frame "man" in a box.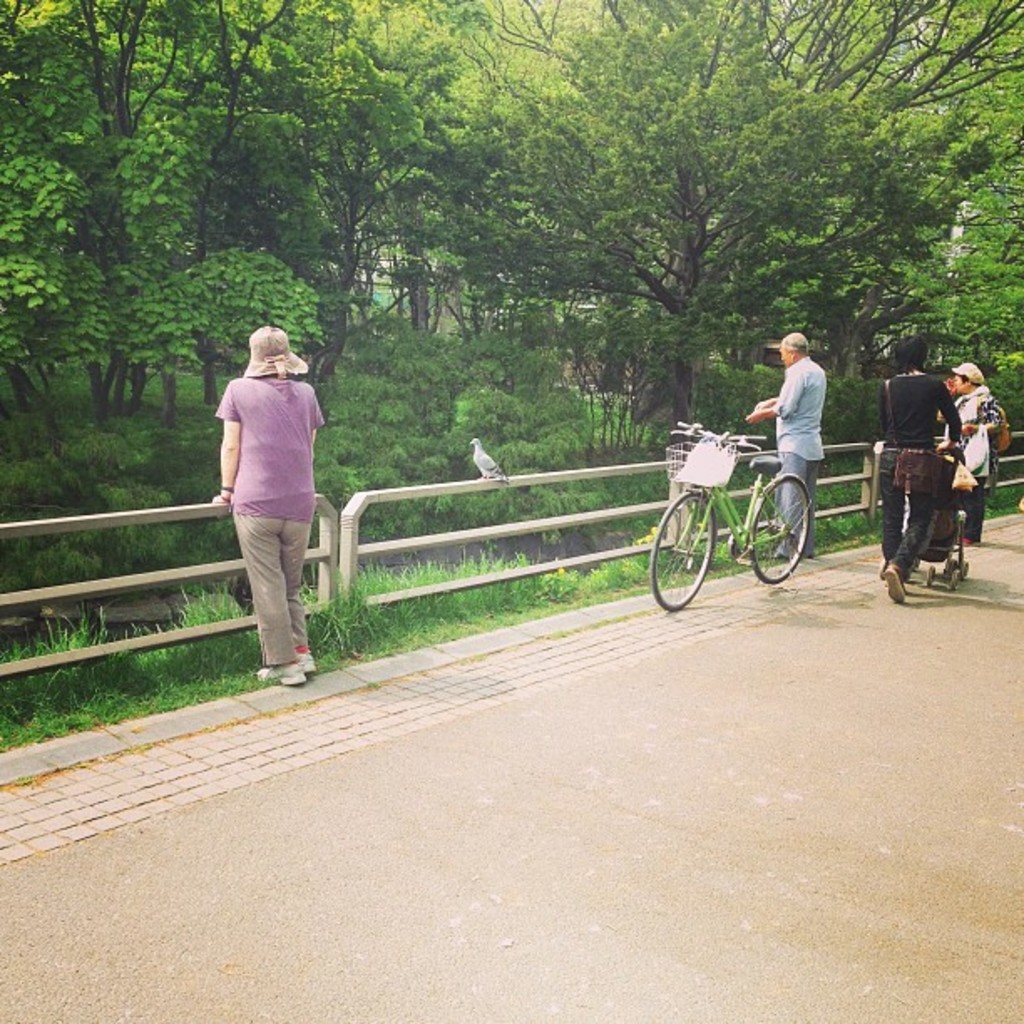
locate(942, 363, 992, 549).
